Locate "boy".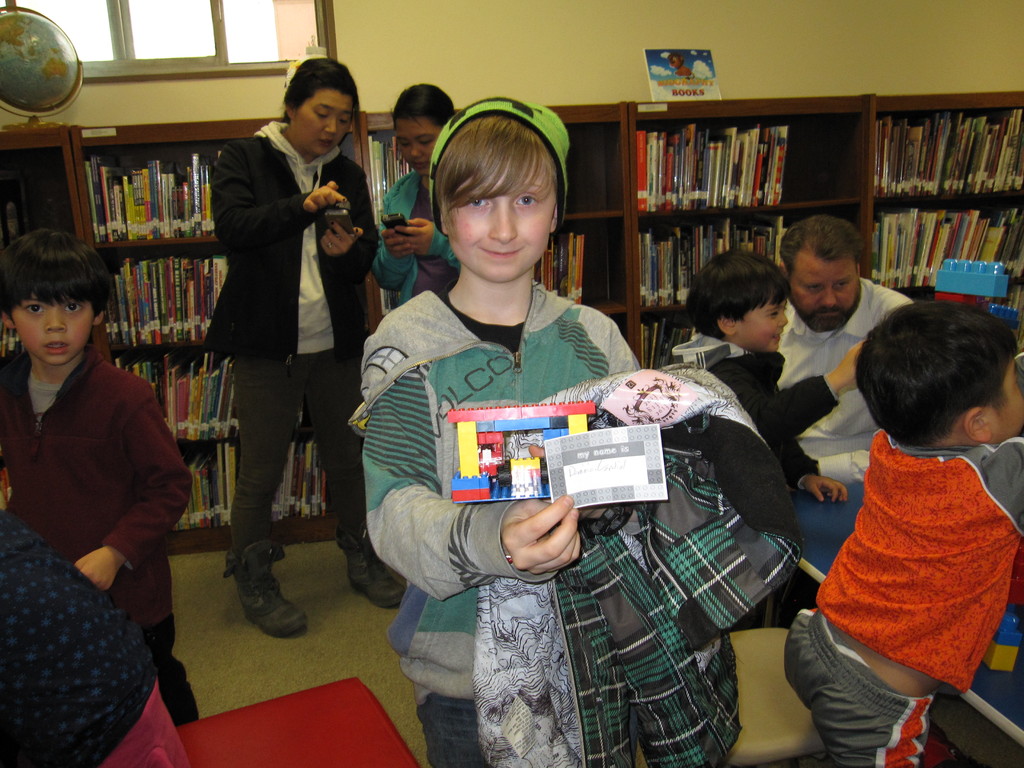
Bounding box: l=664, t=236, r=902, b=492.
